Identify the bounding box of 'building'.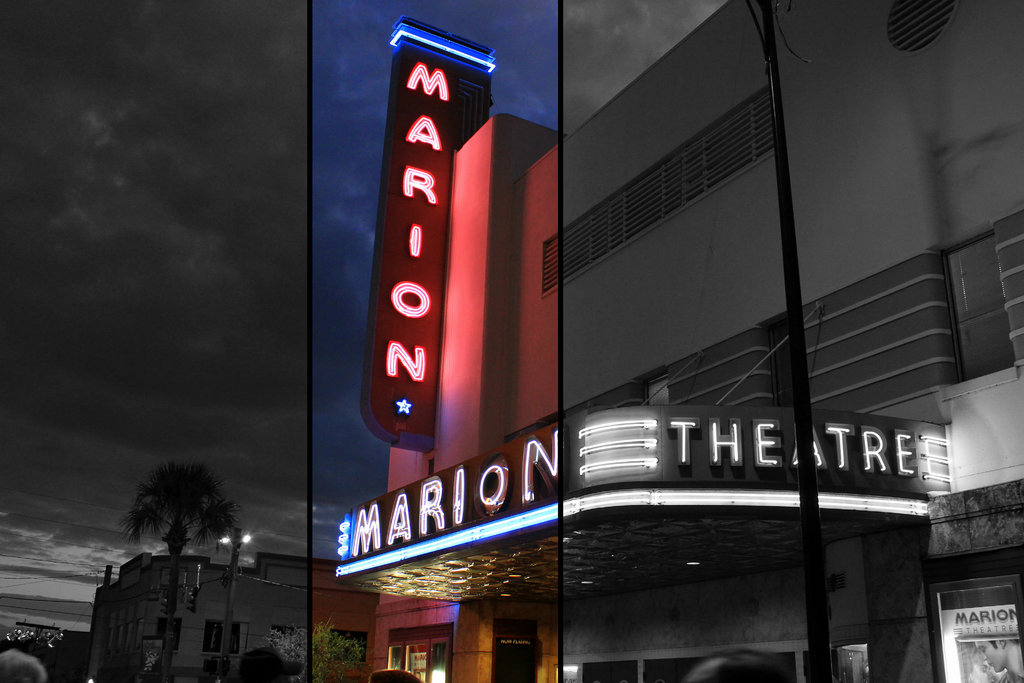
90 547 455 682.
